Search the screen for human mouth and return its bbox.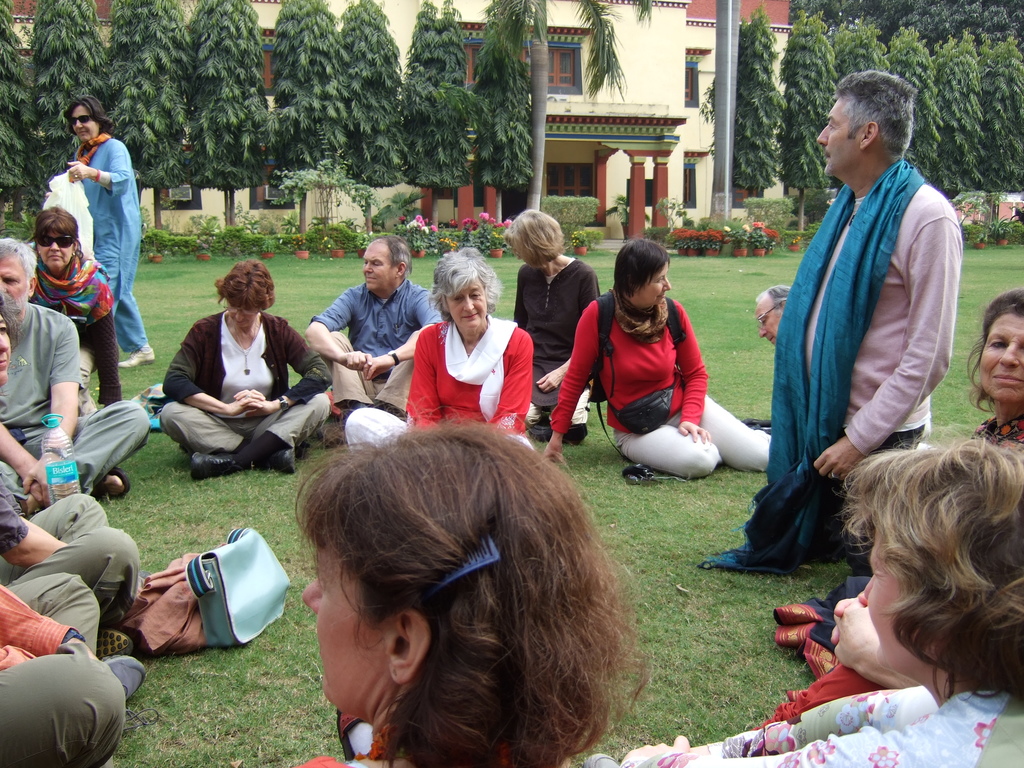
Found: box=[364, 275, 378, 283].
